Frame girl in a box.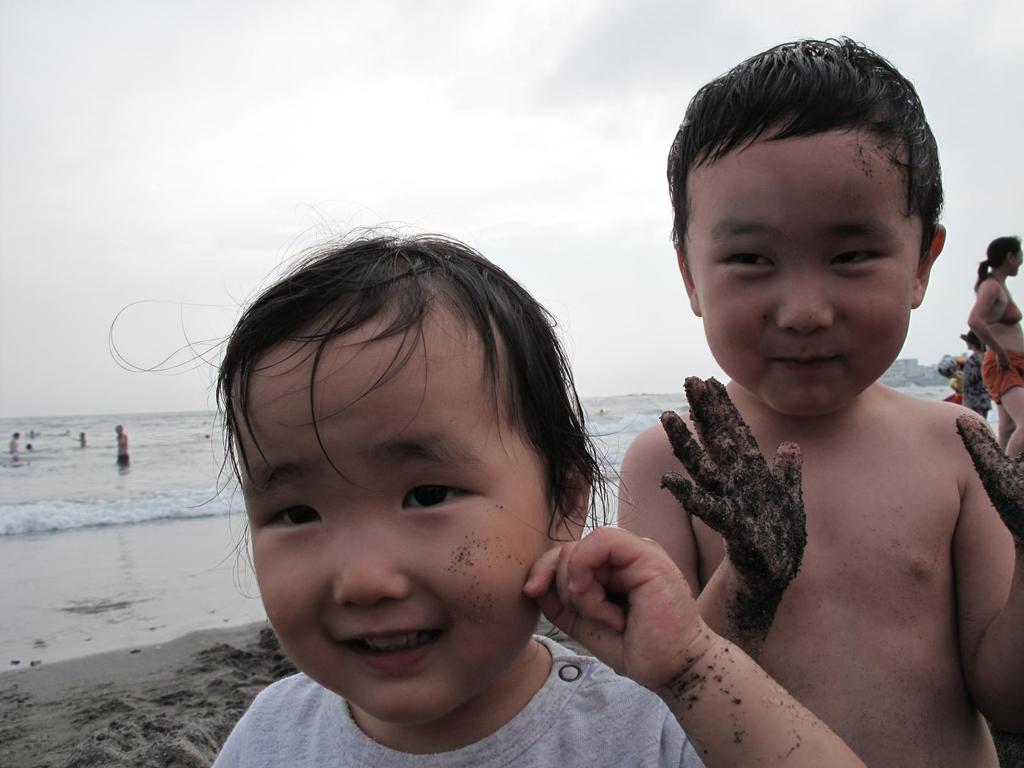
{"x1": 104, "y1": 202, "x2": 868, "y2": 767}.
